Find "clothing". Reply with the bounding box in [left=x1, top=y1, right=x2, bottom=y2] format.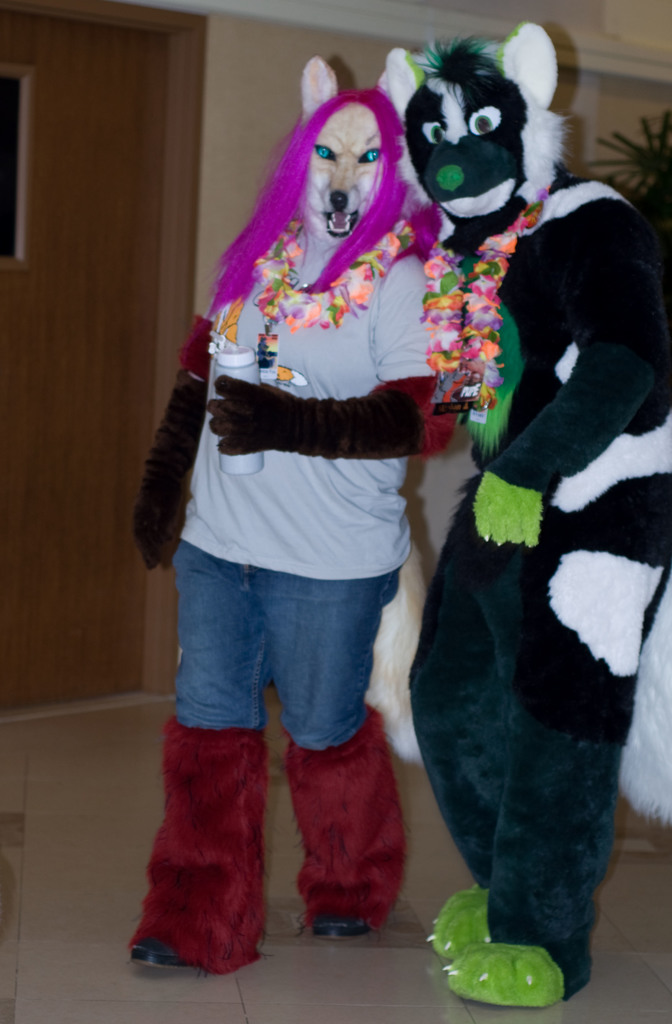
[left=168, top=196, right=484, bottom=753].
